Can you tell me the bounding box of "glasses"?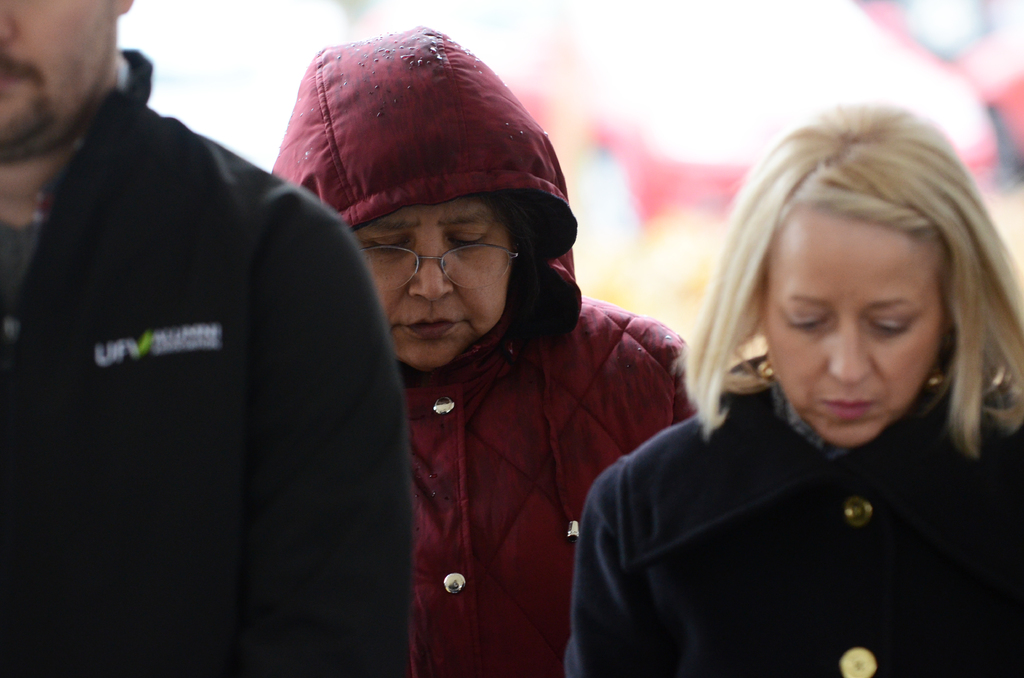
Rect(361, 236, 518, 291).
